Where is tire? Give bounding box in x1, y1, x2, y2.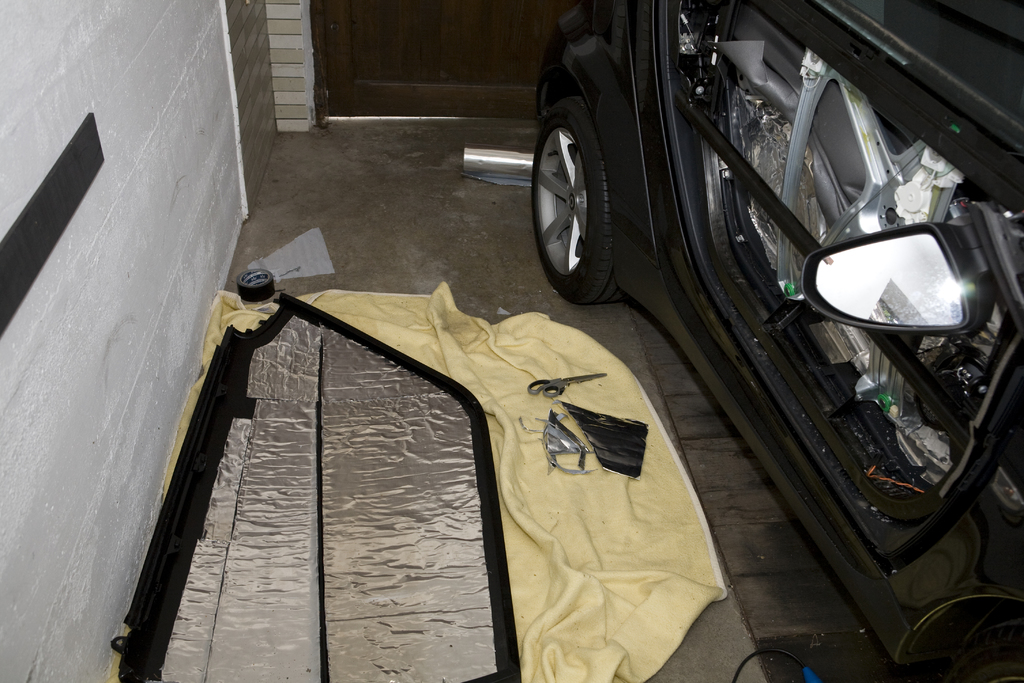
536, 75, 633, 316.
